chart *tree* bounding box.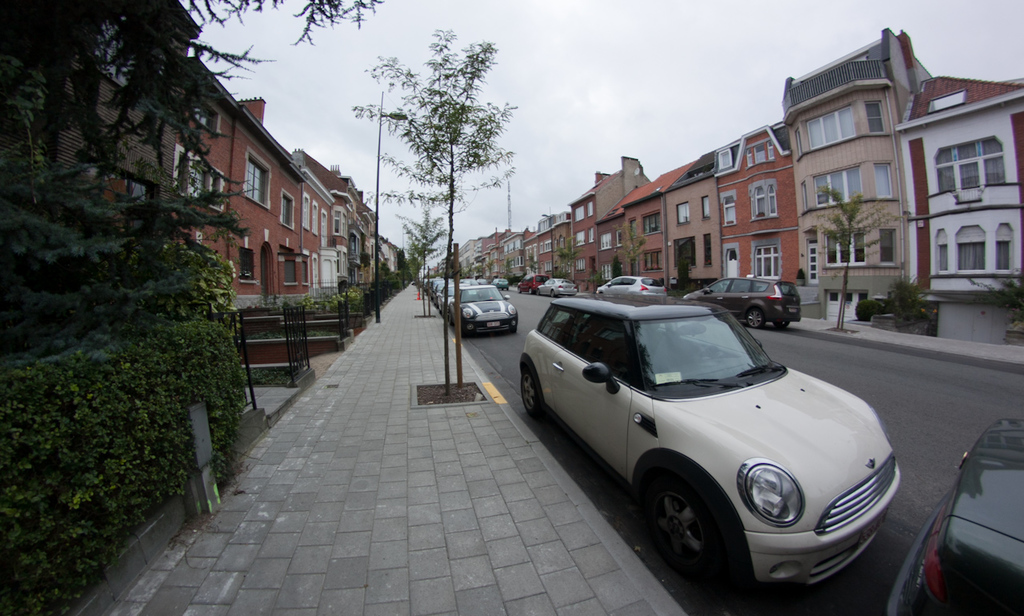
Charted: [left=813, top=183, right=902, bottom=327].
